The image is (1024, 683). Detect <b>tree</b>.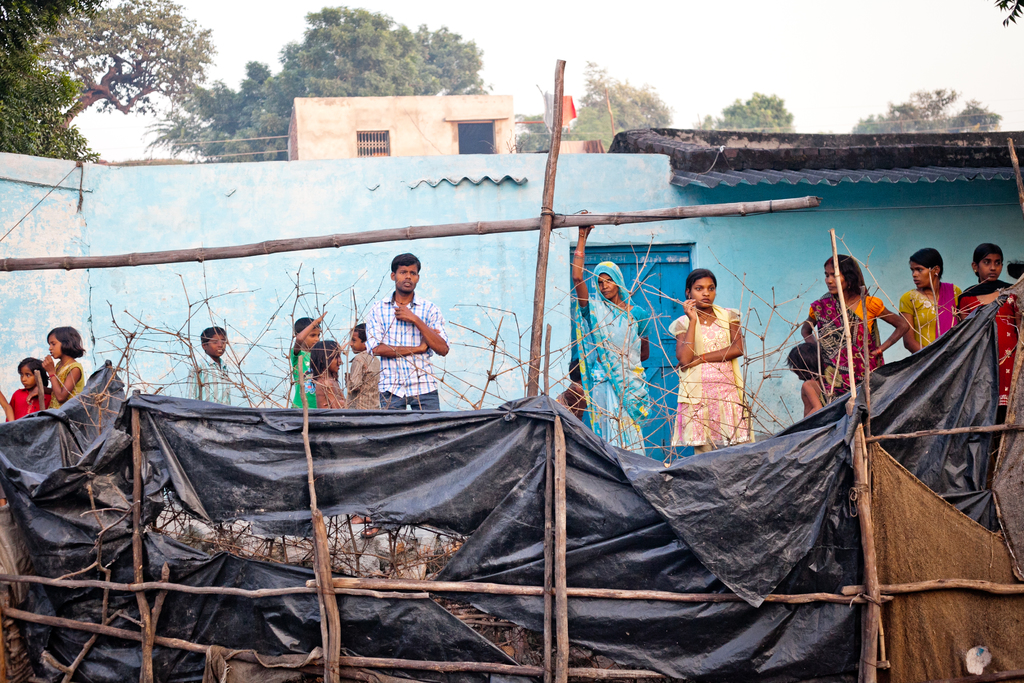
Detection: {"left": 509, "top": 79, "right": 559, "bottom": 151}.
